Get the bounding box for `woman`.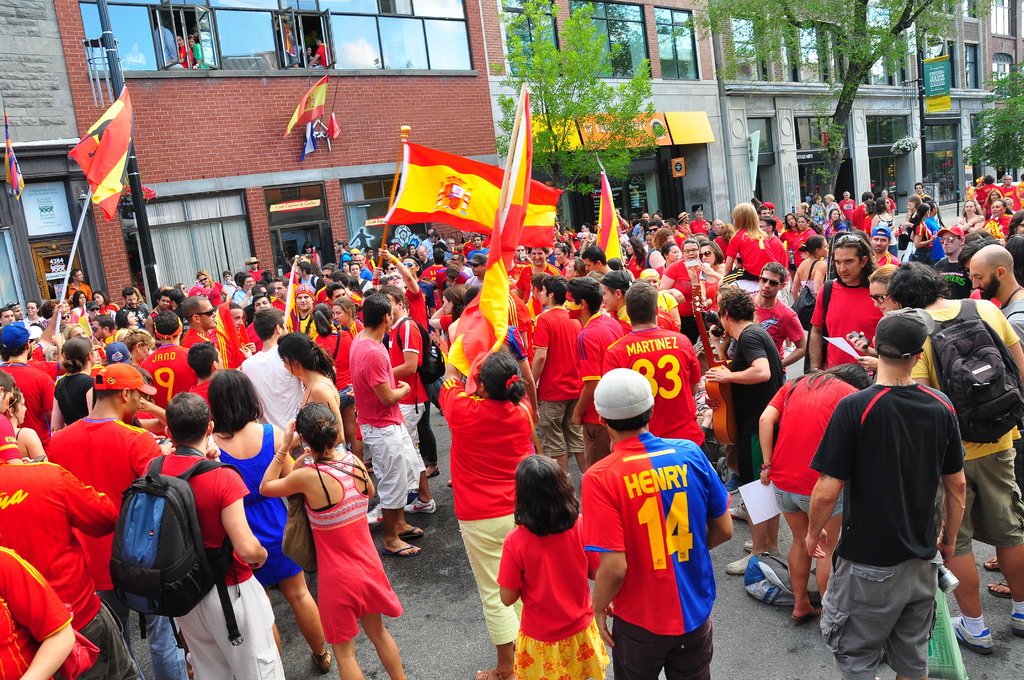
{"x1": 313, "y1": 304, "x2": 368, "y2": 475}.
